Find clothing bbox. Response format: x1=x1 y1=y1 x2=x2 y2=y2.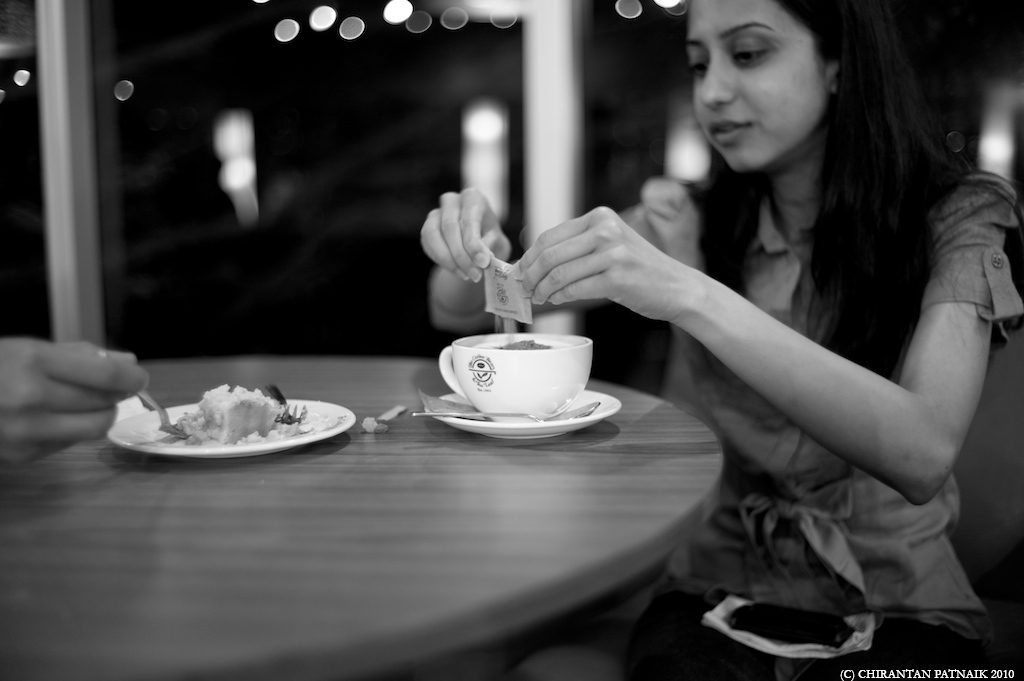
x1=621 y1=170 x2=1023 y2=676.
